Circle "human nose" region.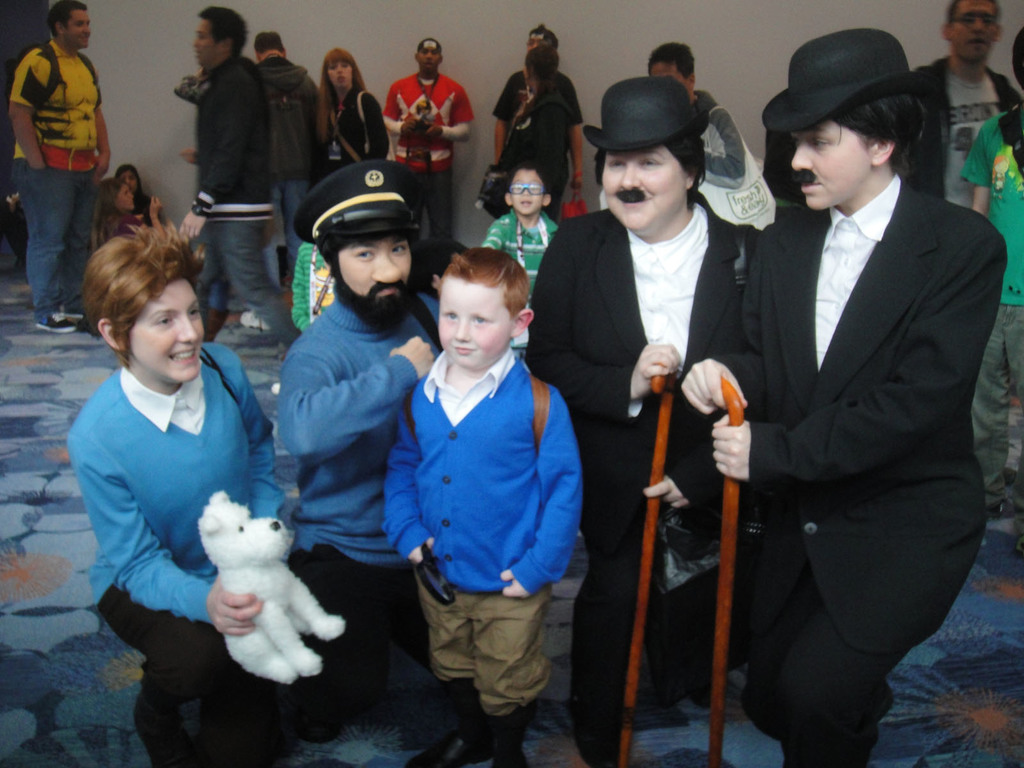
Region: box(374, 247, 402, 283).
